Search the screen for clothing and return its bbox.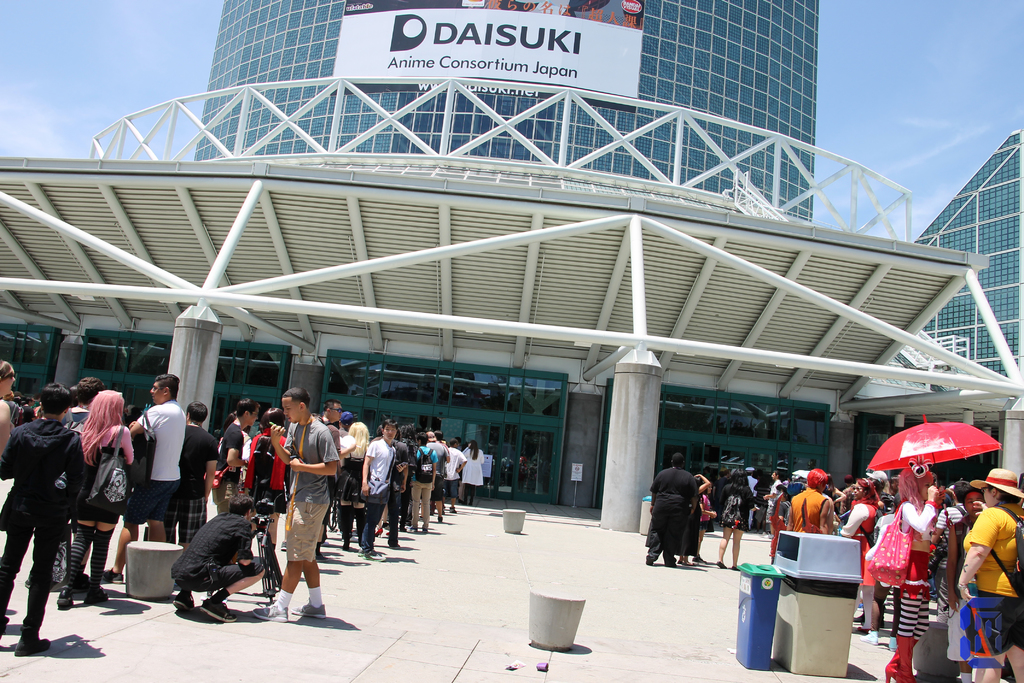
Found: detection(768, 473, 777, 523).
